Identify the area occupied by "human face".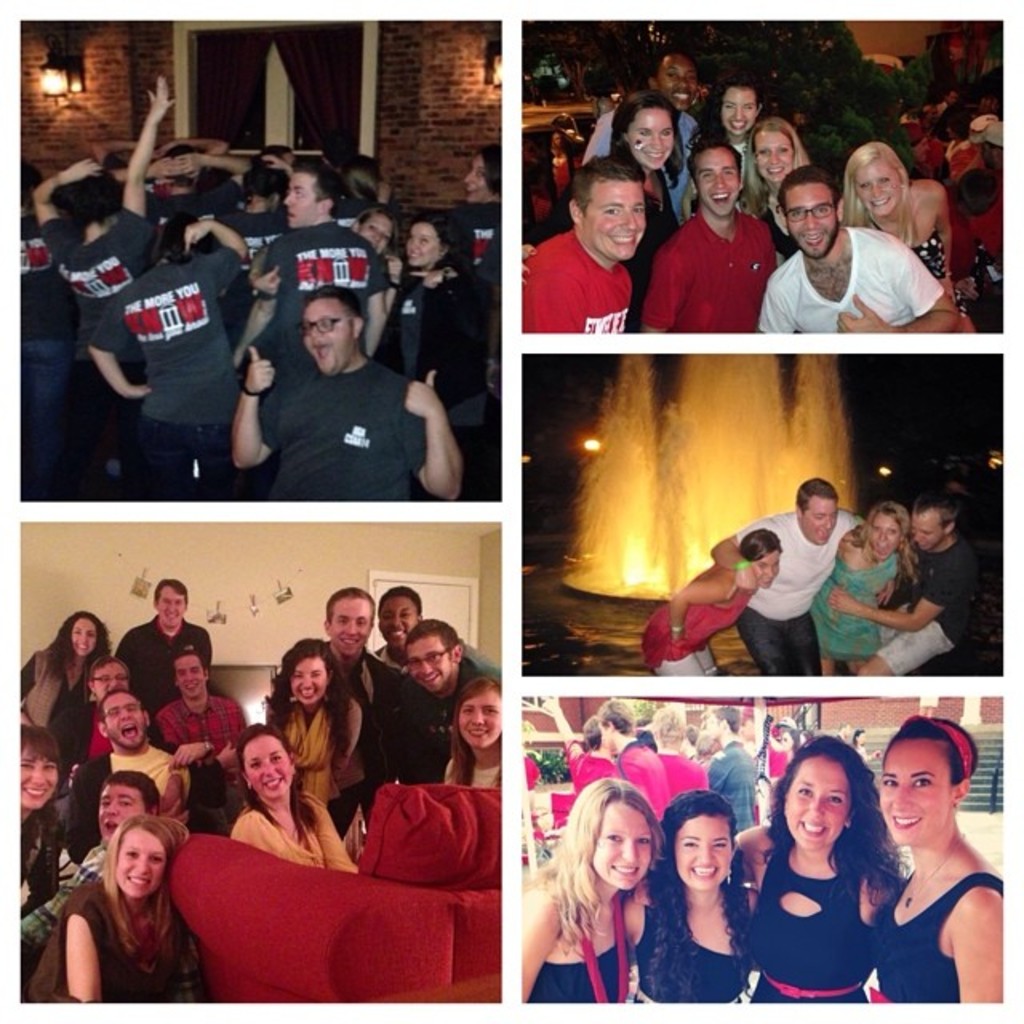
Area: rect(158, 584, 184, 630).
